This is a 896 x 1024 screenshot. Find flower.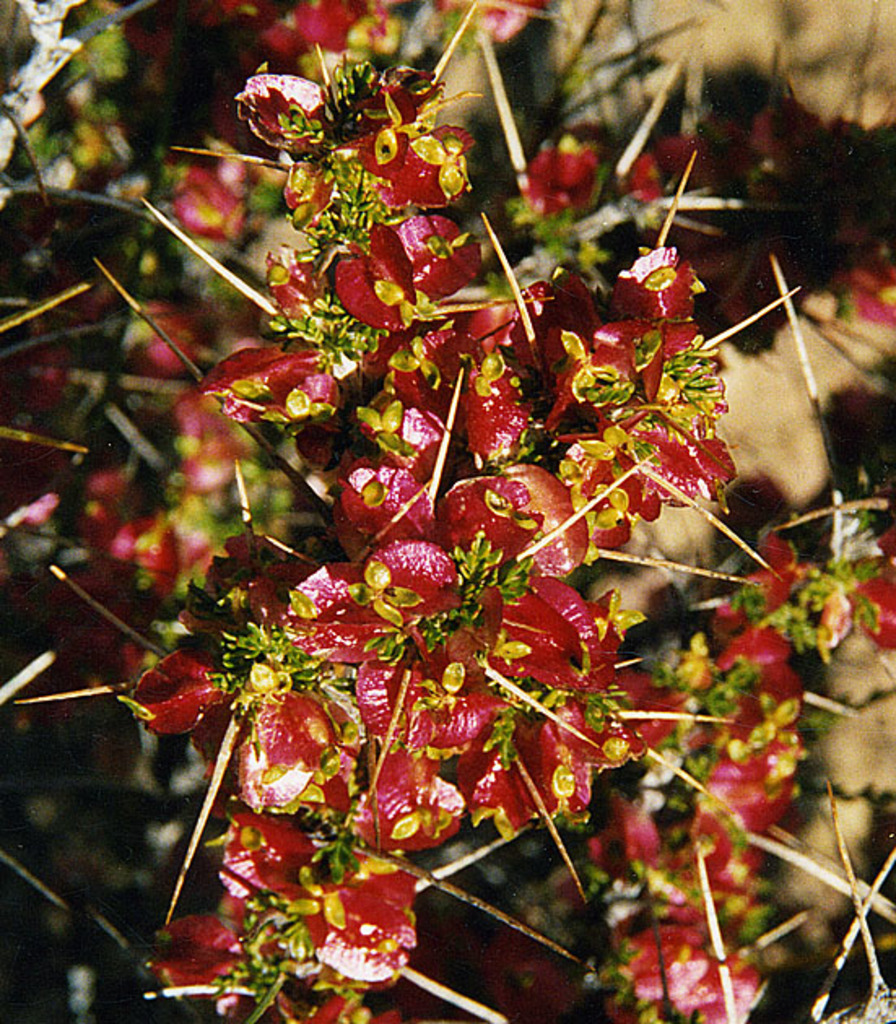
Bounding box: (x1=291, y1=863, x2=418, y2=972).
